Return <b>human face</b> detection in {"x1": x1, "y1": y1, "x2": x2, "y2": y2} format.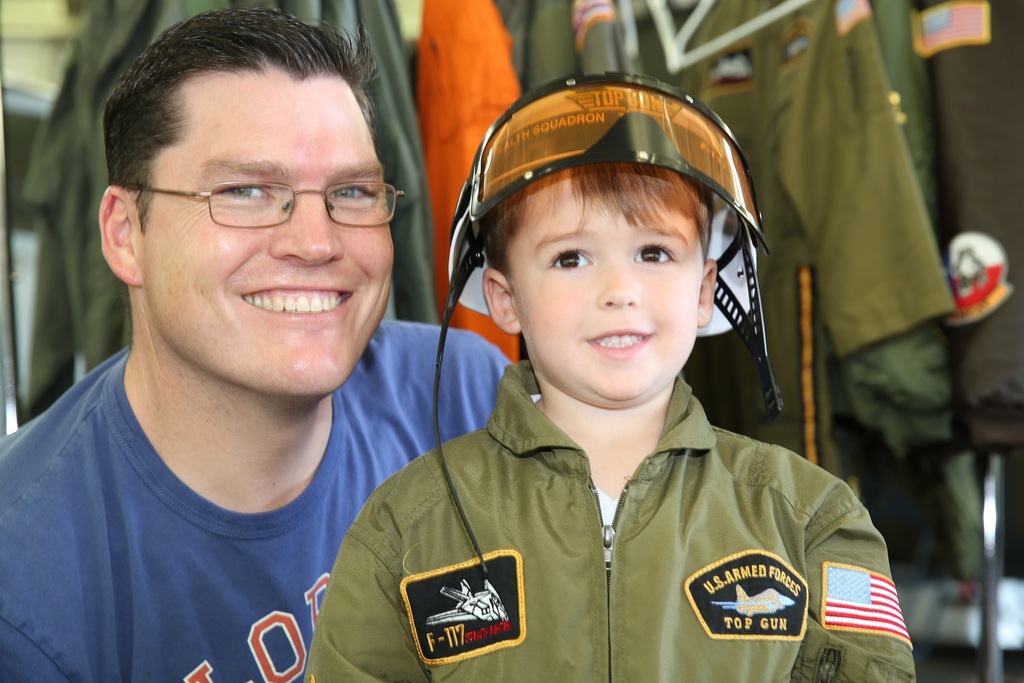
{"x1": 505, "y1": 163, "x2": 710, "y2": 409}.
